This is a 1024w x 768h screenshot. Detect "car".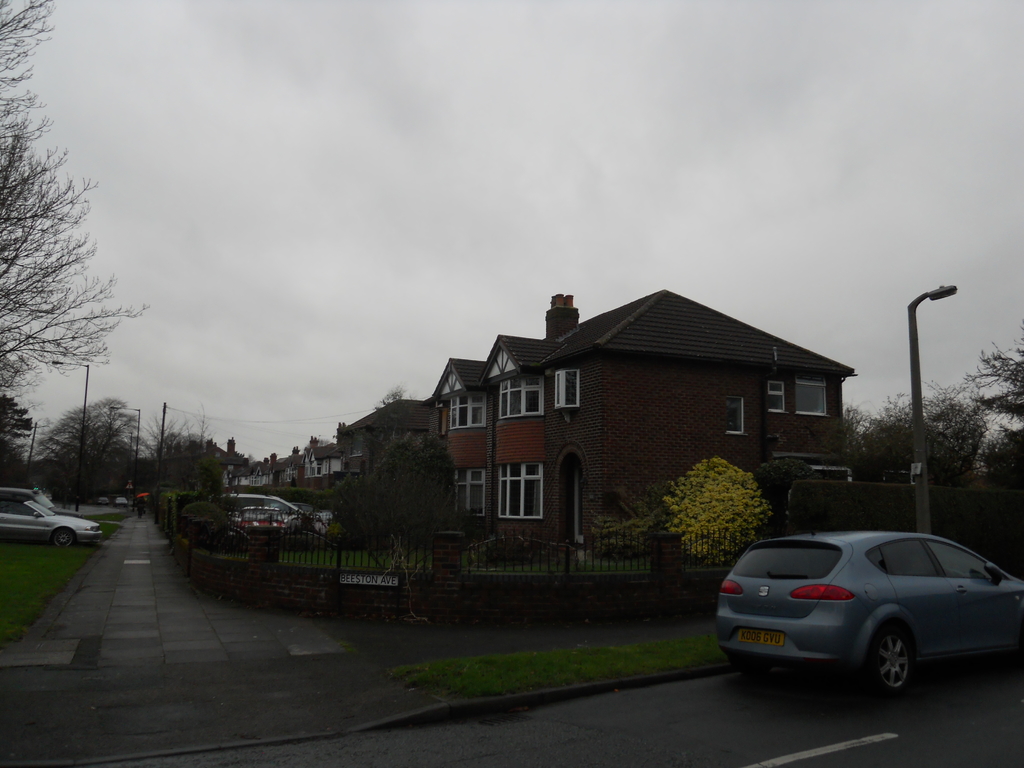
{"x1": 714, "y1": 527, "x2": 1023, "y2": 701}.
